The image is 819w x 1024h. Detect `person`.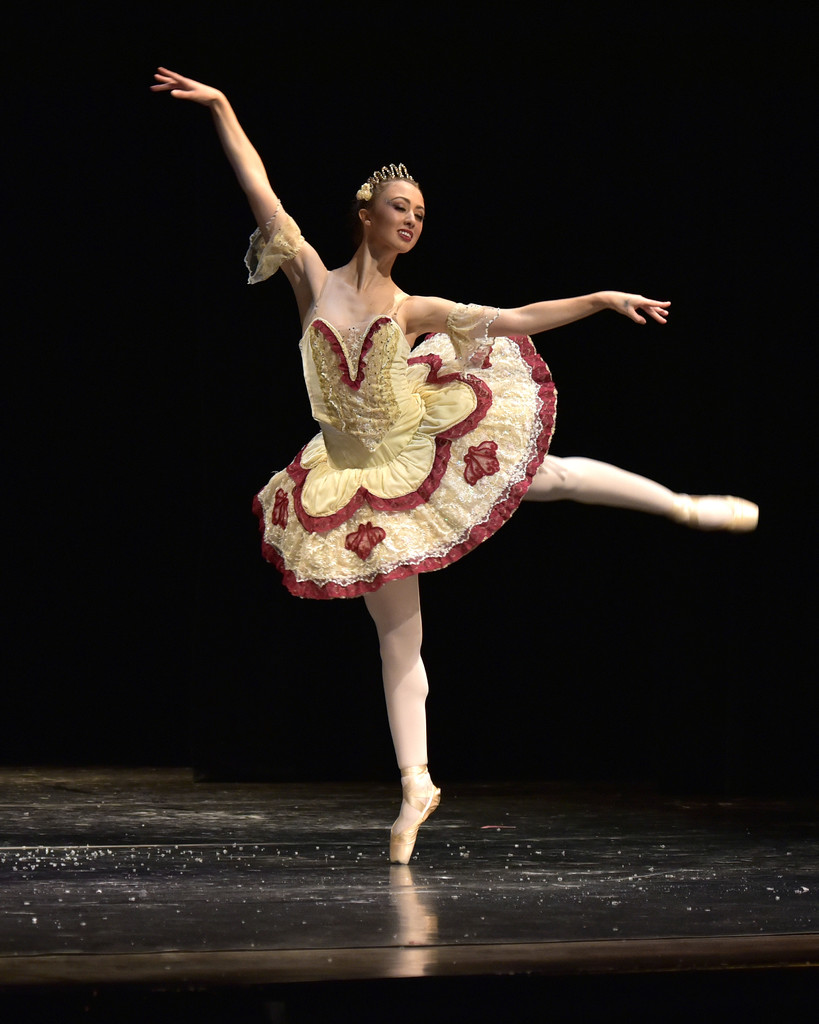
Detection: 212/93/616/681.
